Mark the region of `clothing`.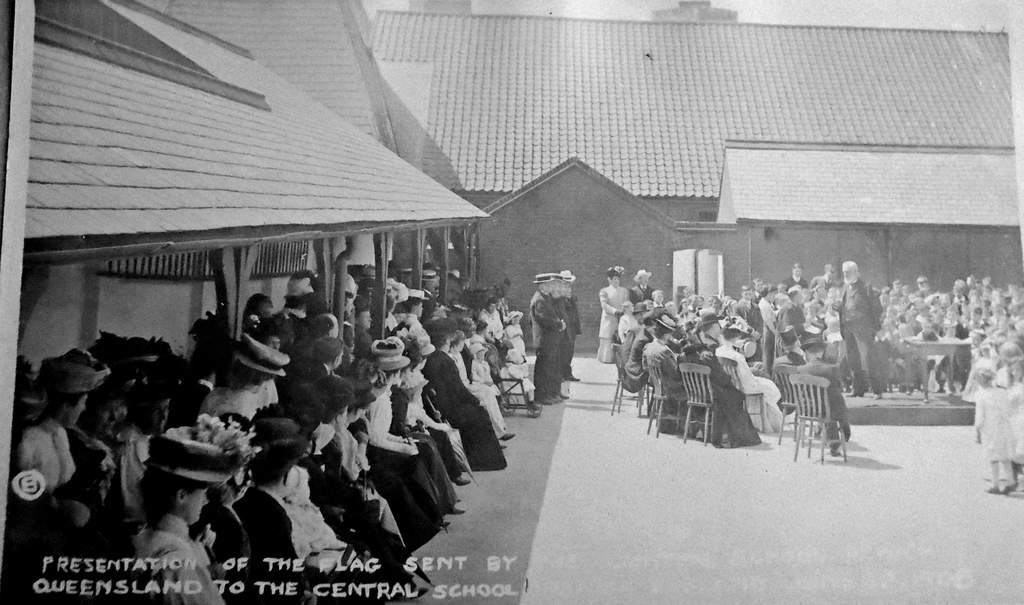
Region: x1=636 y1=332 x2=660 y2=382.
